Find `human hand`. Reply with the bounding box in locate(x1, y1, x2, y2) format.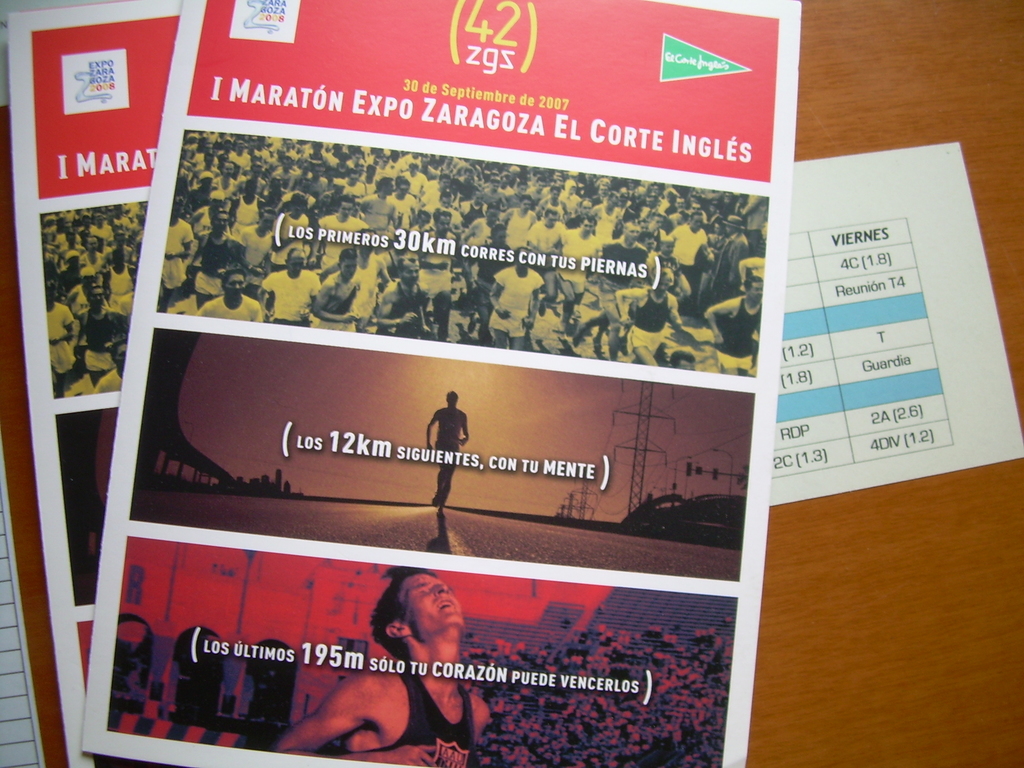
locate(401, 311, 417, 326).
